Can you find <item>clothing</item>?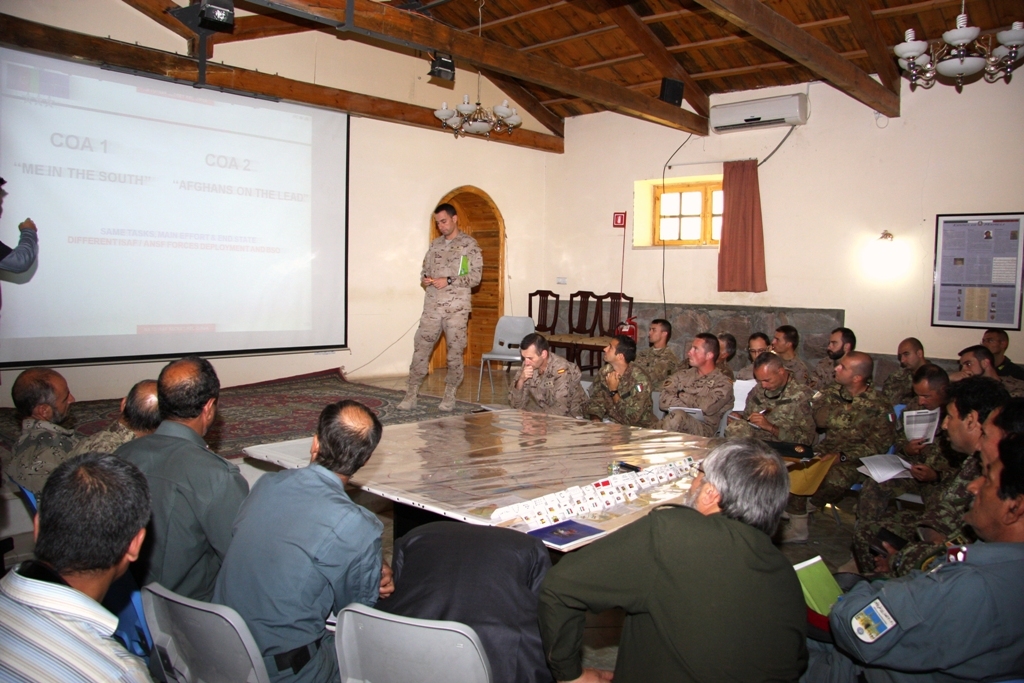
Yes, bounding box: (left=210, top=457, right=382, bottom=678).
